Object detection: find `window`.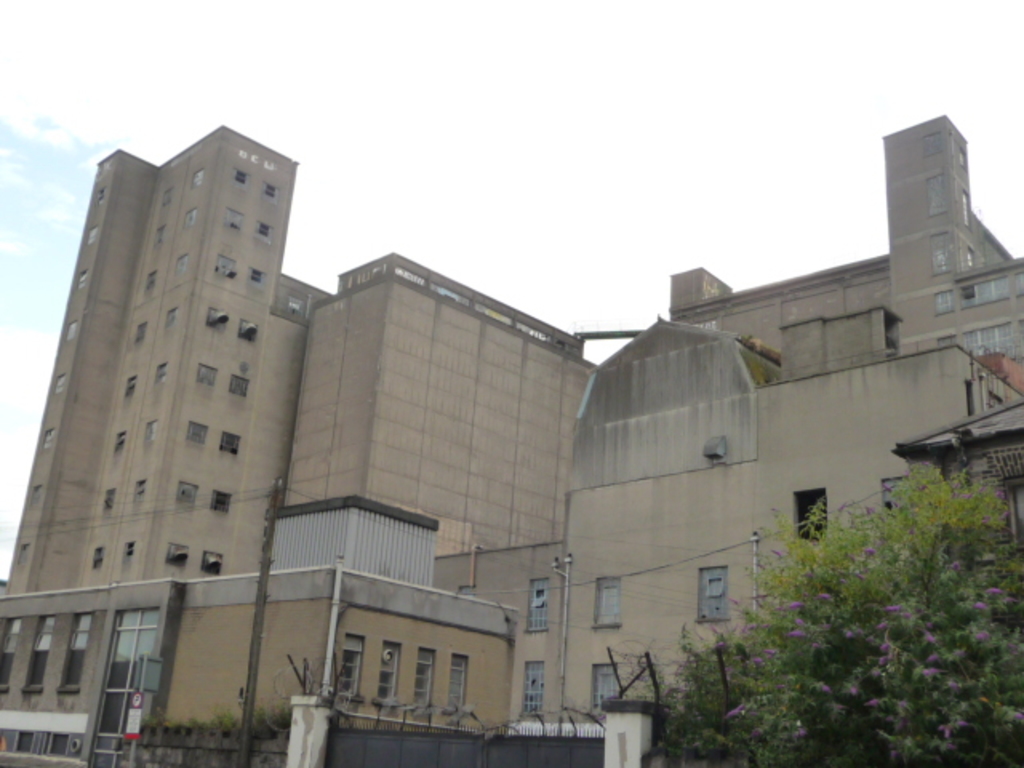
detection(214, 488, 230, 512).
